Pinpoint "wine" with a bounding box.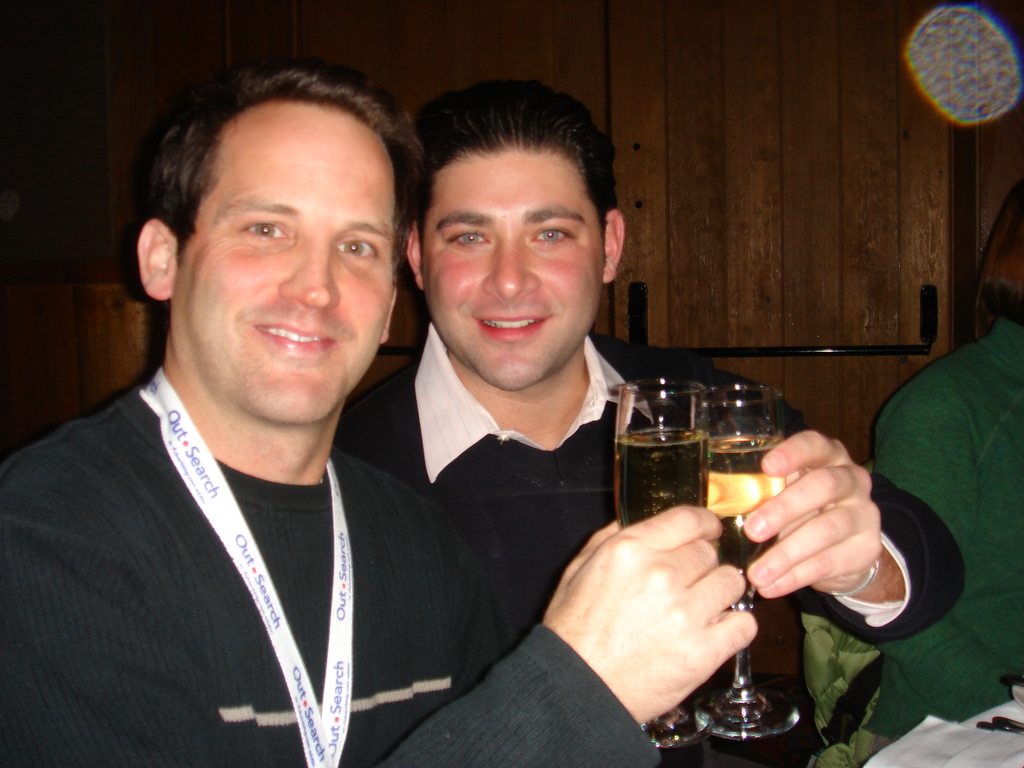
710, 421, 785, 589.
